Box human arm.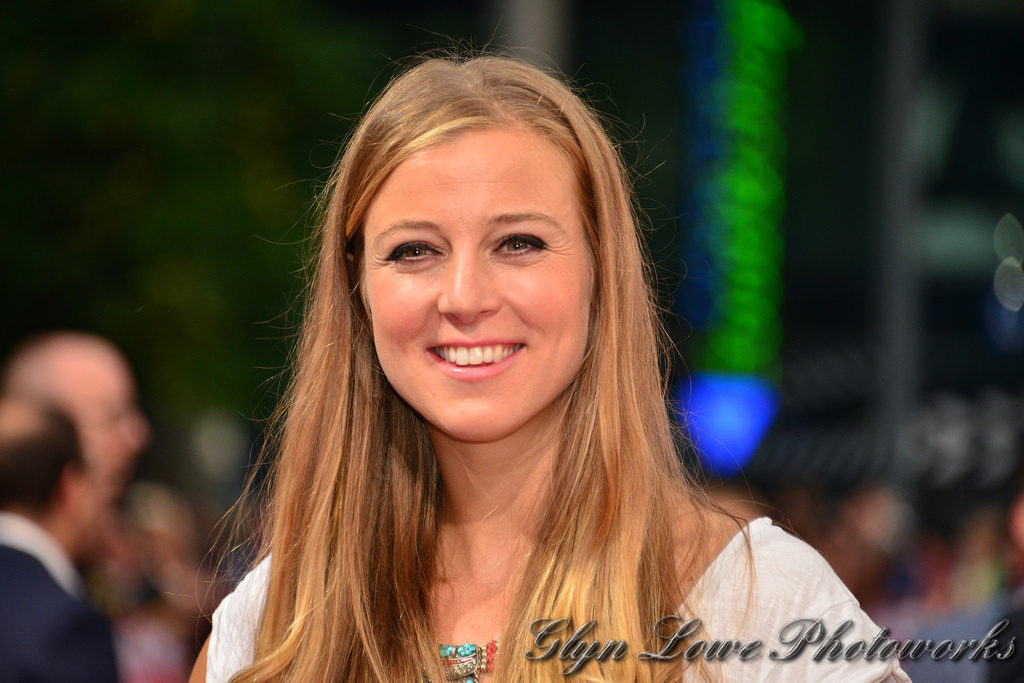
183,549,327,682.
